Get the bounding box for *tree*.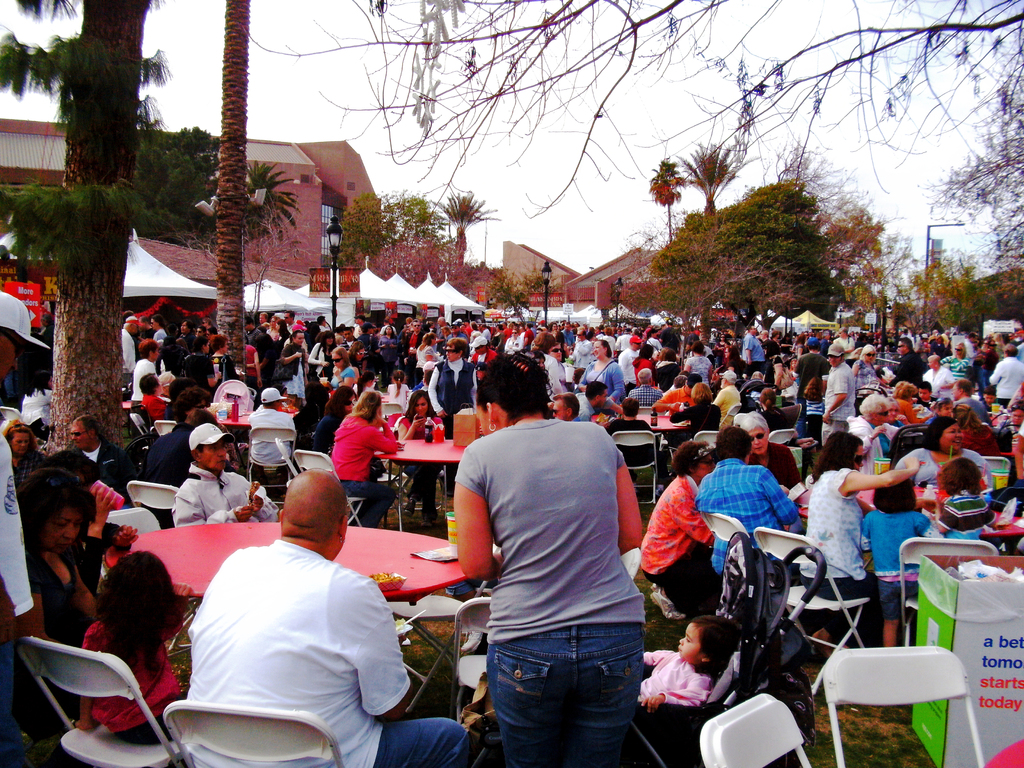
(340,193,449,281).
